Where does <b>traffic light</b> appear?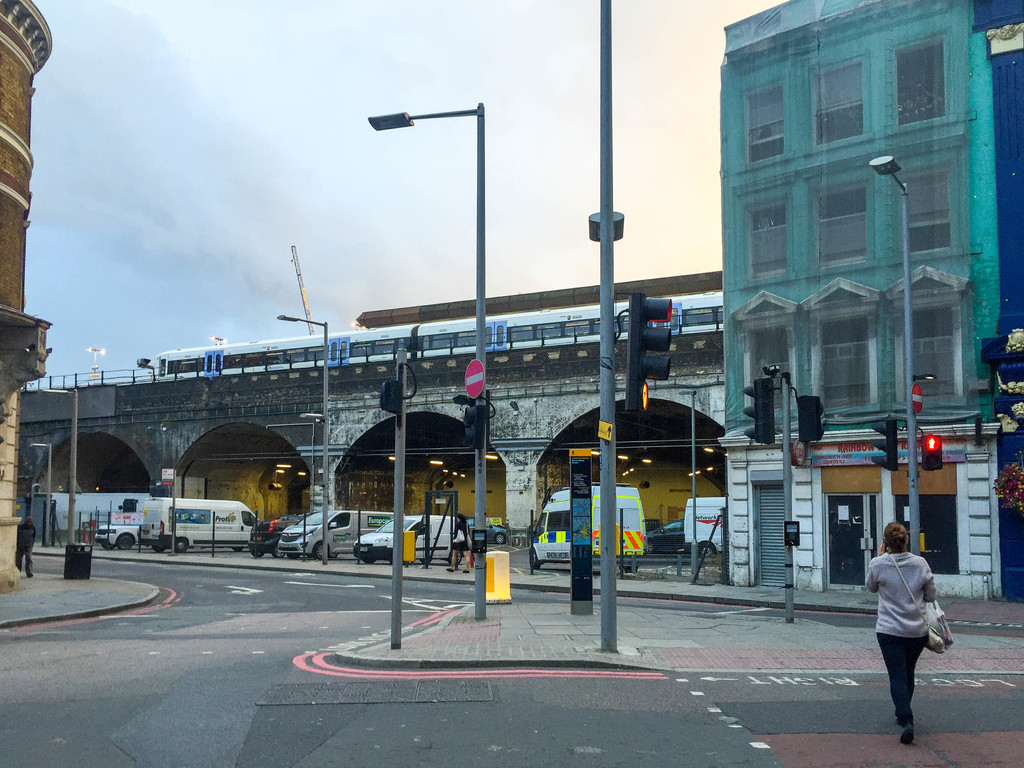
Appears at region(626, 291, 673, 410).
